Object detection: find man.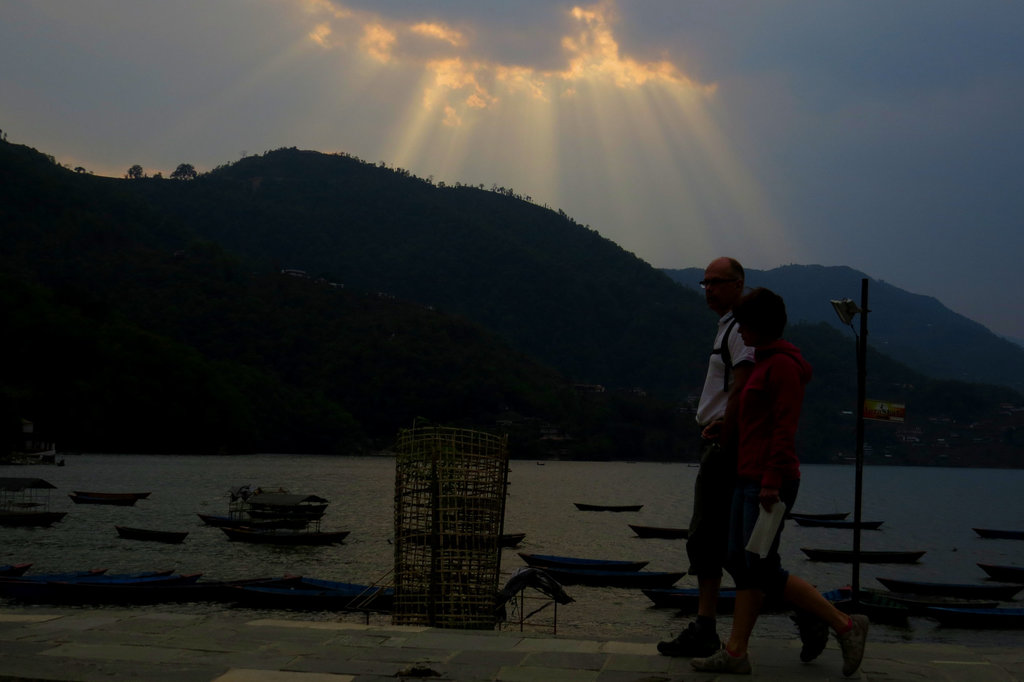
select_region(646, 254, 836, 656).
